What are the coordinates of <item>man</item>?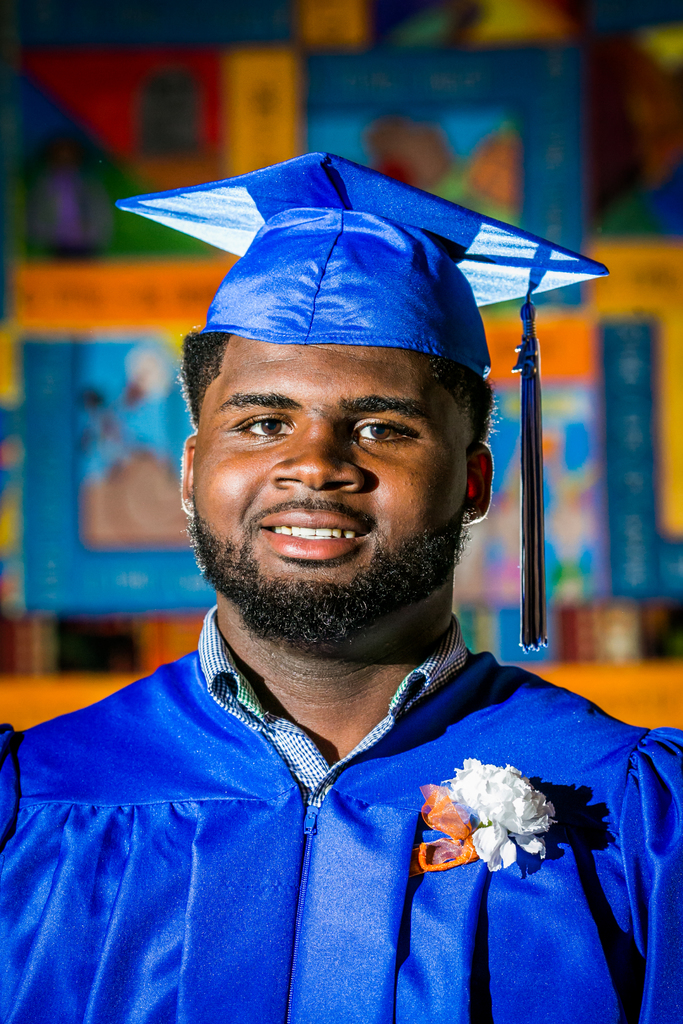
6:204:682:1023.
